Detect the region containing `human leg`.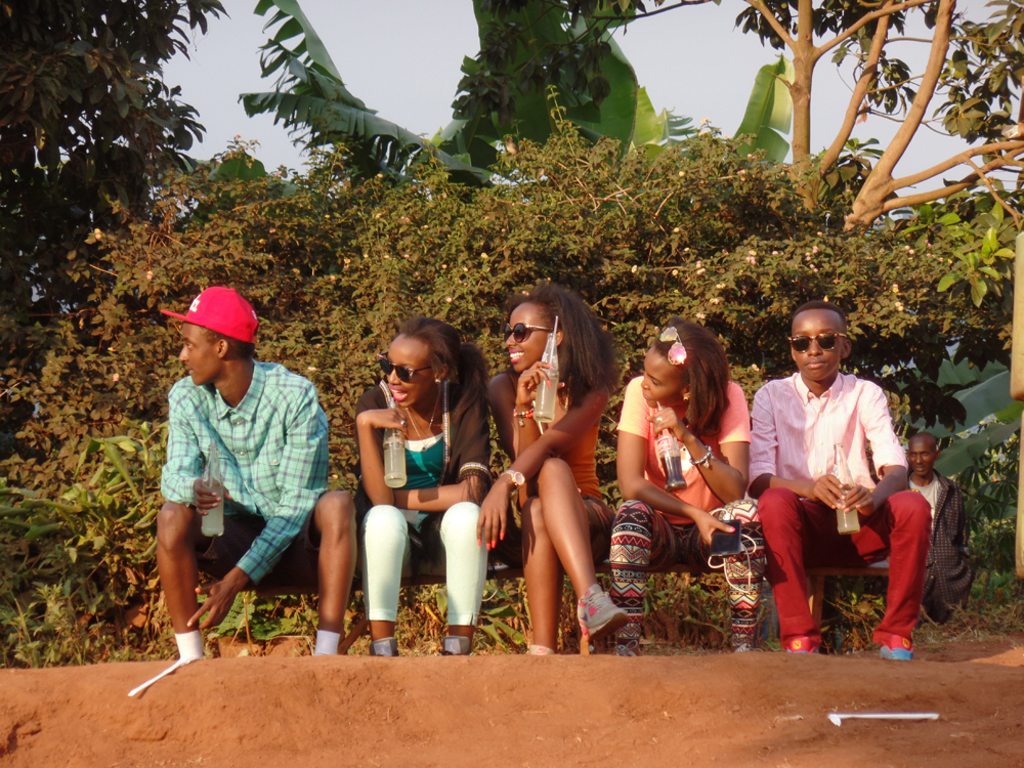
pyautogui.locateOnScreen(253, 494, 353, 648).
